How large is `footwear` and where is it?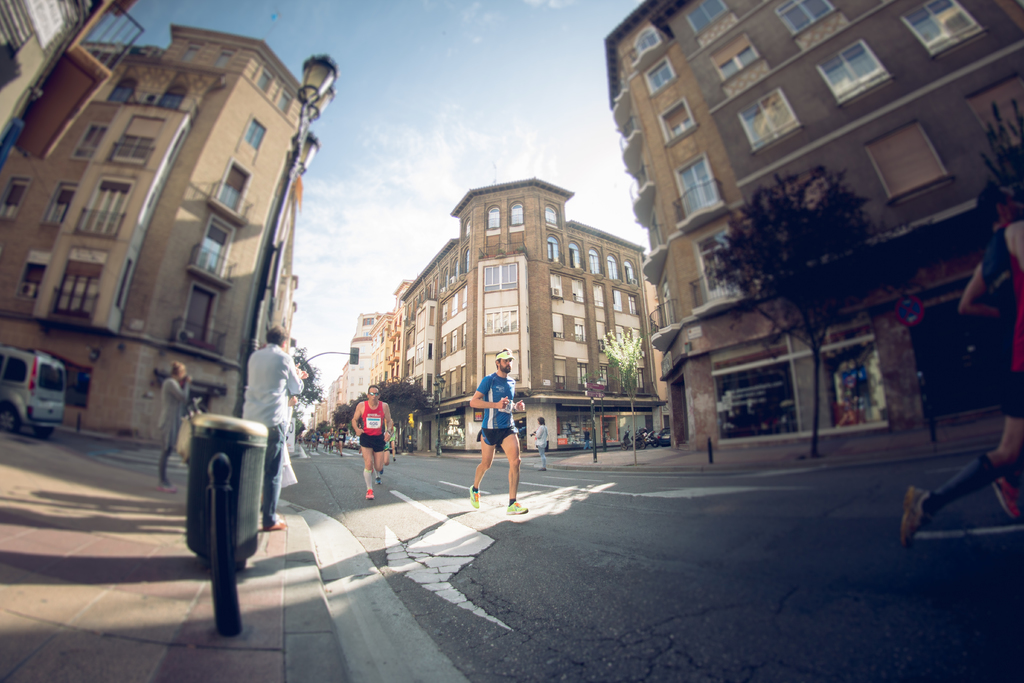
Bounding box: region(993, 479, 1021, 518).
